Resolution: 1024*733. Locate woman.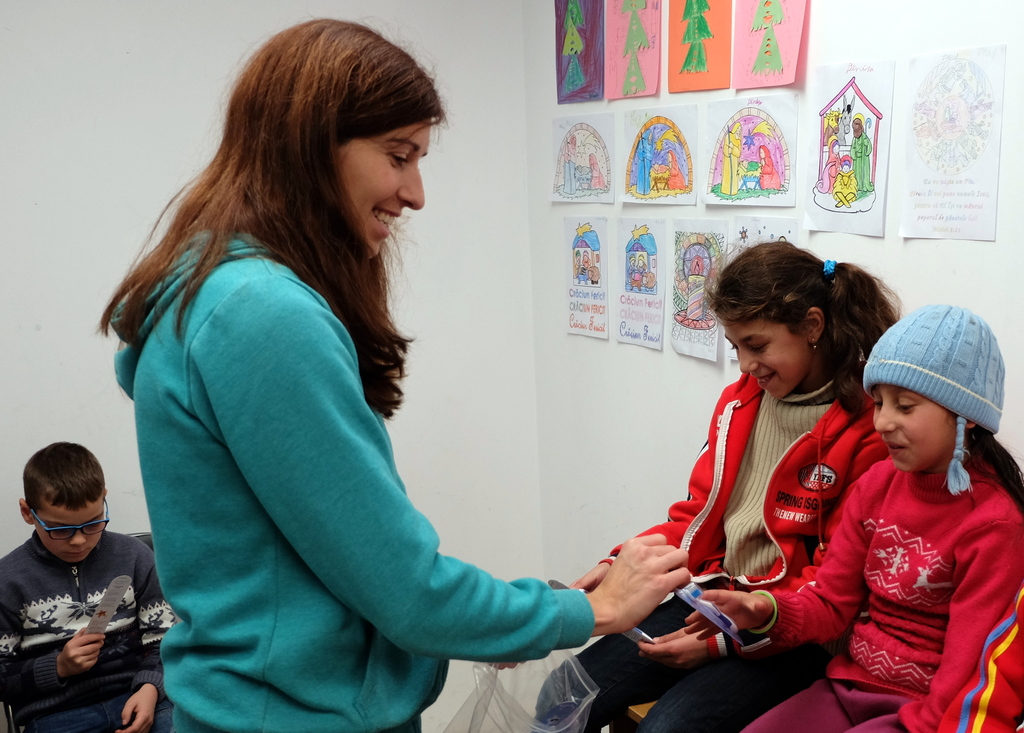
Rect(586, 152, 605, 190).
